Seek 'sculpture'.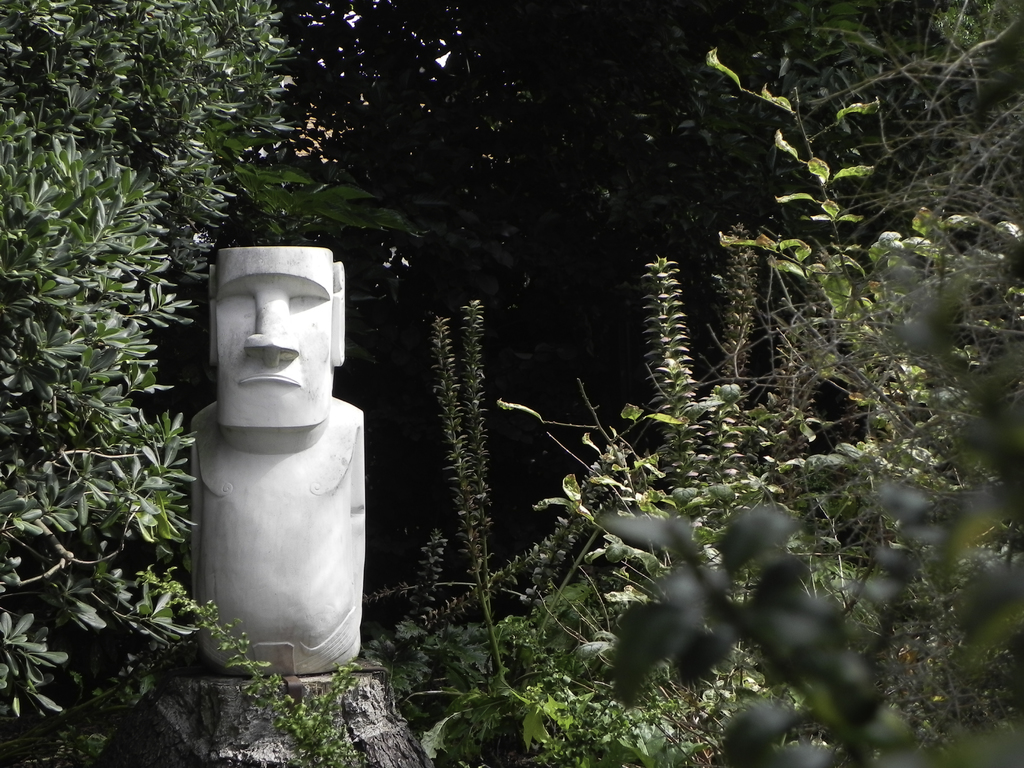
locate(182, 246, 368, 678).
